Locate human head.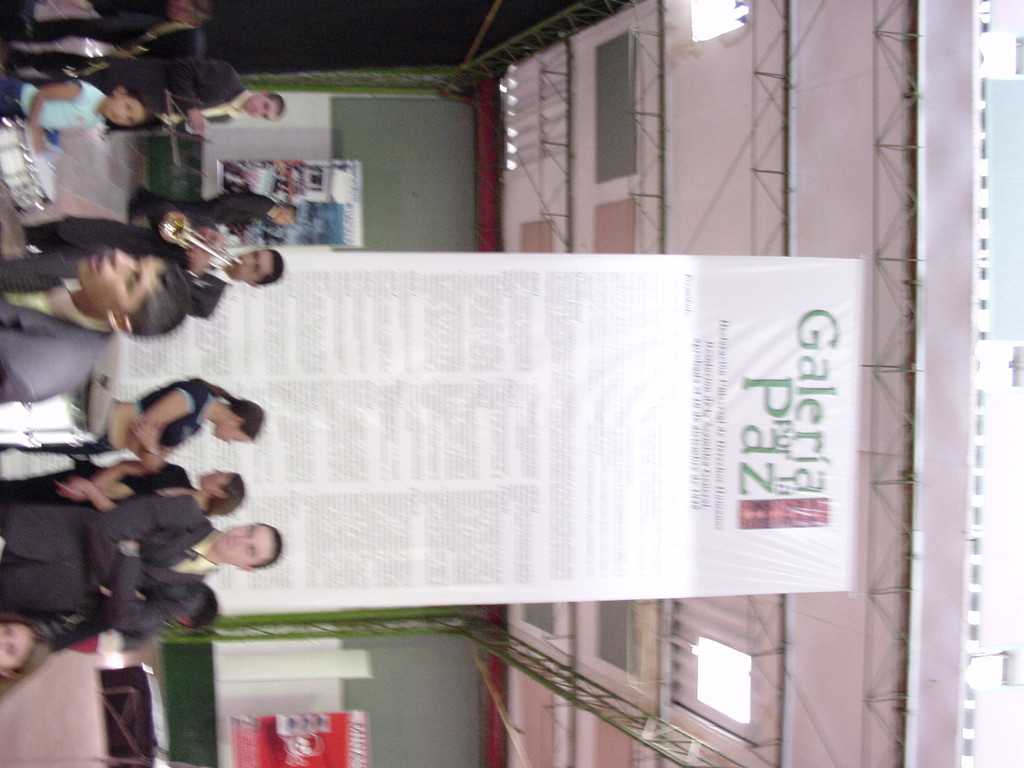
Bounding box: Rect(218, 520, 280, 579).
